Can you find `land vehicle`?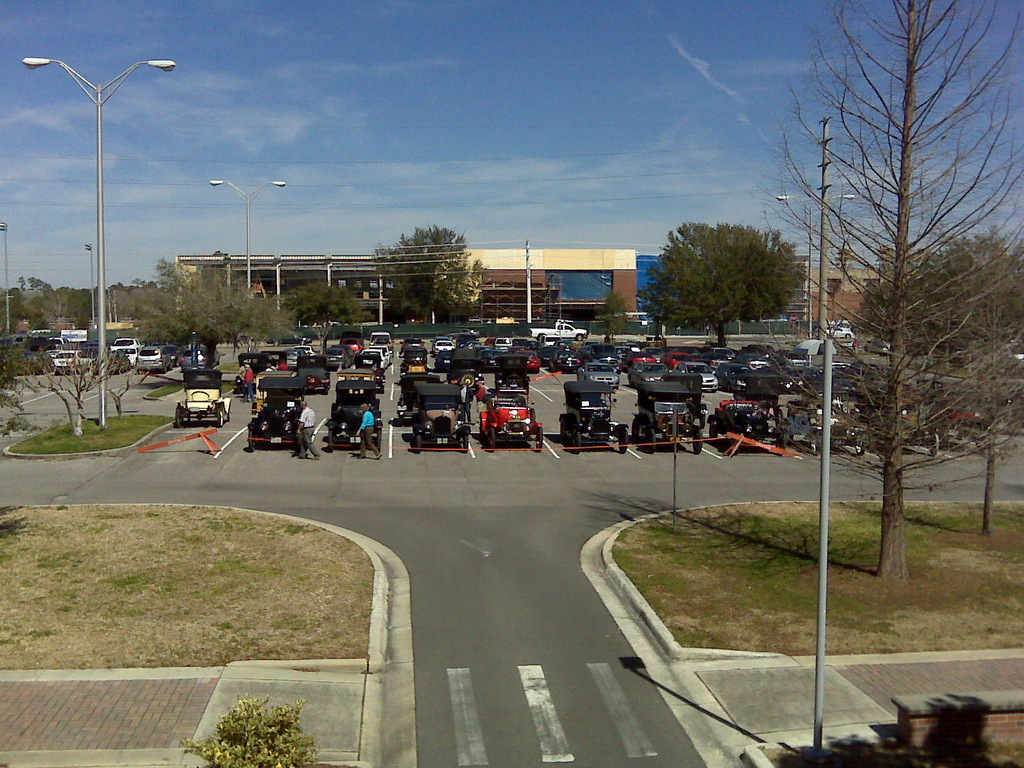
Yes, bounding box: 434/340/455/355.
